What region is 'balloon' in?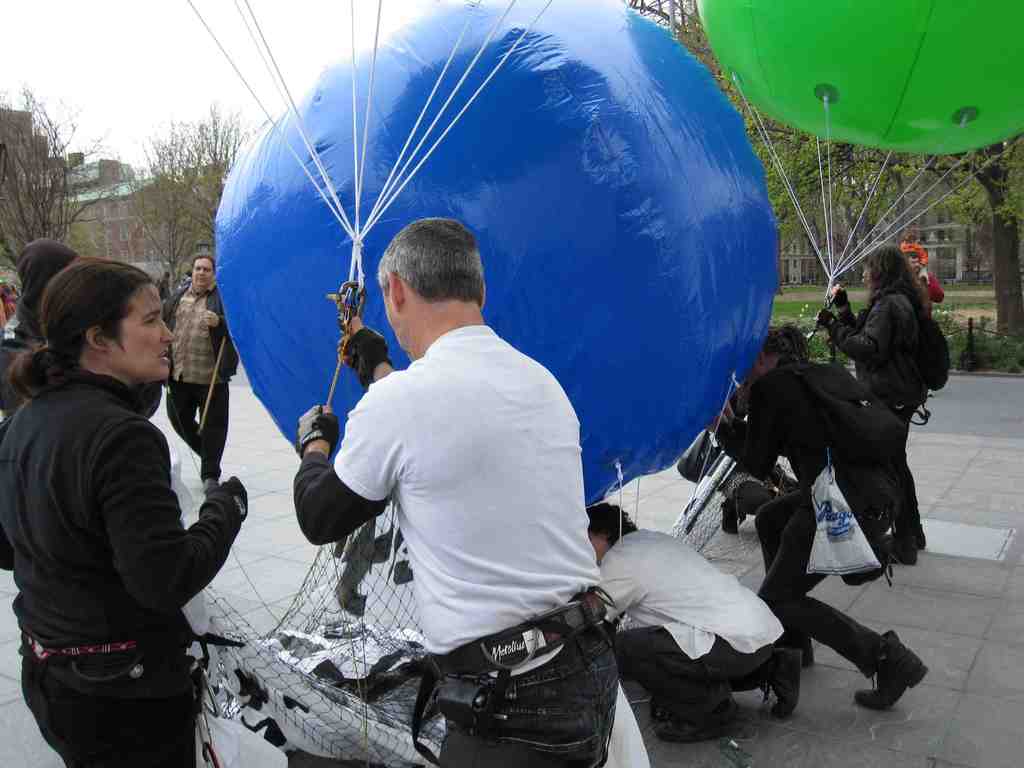
pyautogui.locateOnScreen(694, 0, 1023, 155).
